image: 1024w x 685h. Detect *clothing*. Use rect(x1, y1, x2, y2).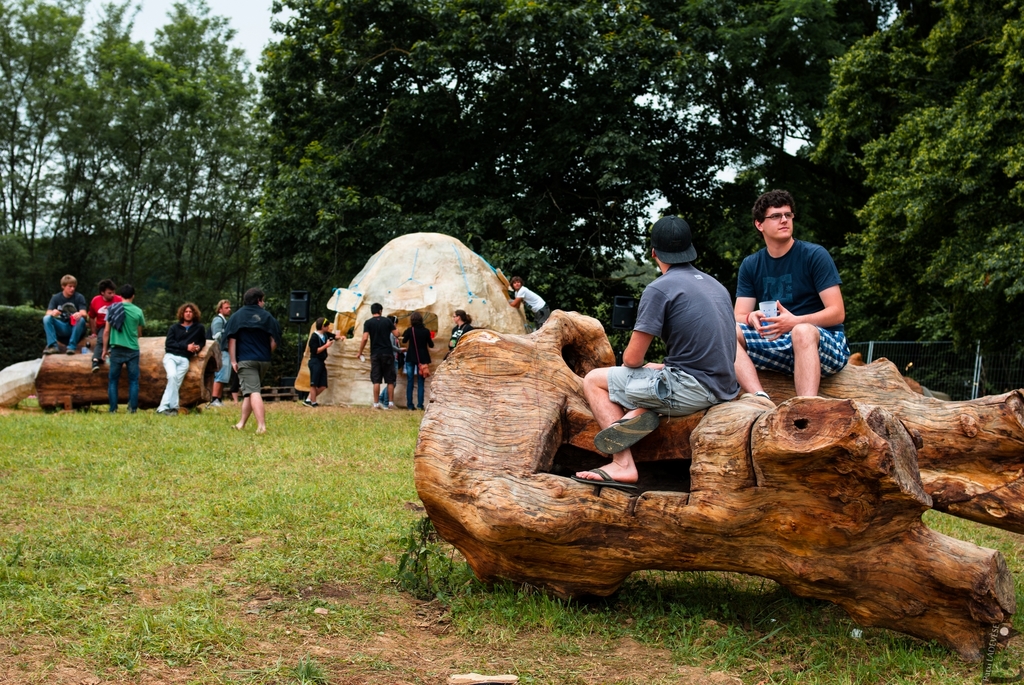
rect(41, 294, 87, 351).
